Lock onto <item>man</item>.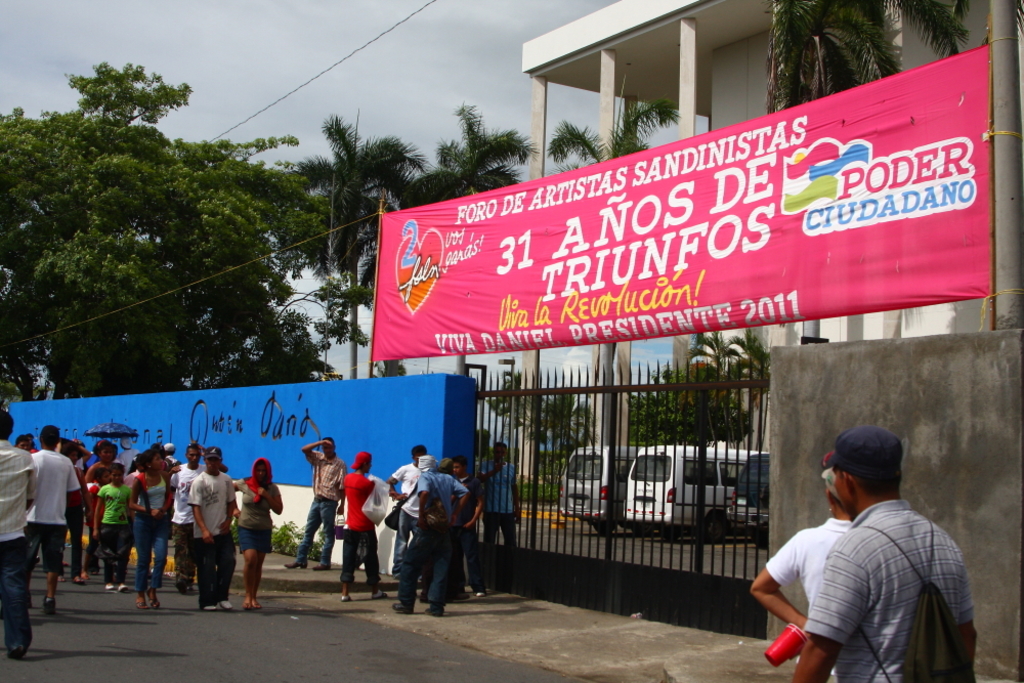
Locked: 25, 426, 80, 616.
